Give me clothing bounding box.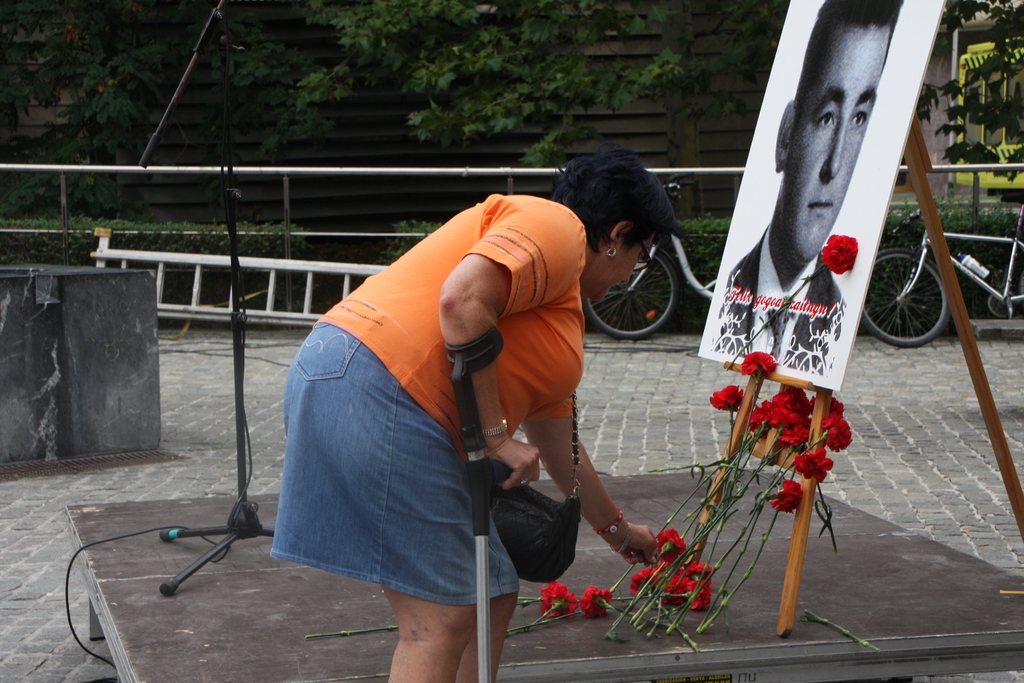
(left=268, top=196, right=588, bottom=603).
